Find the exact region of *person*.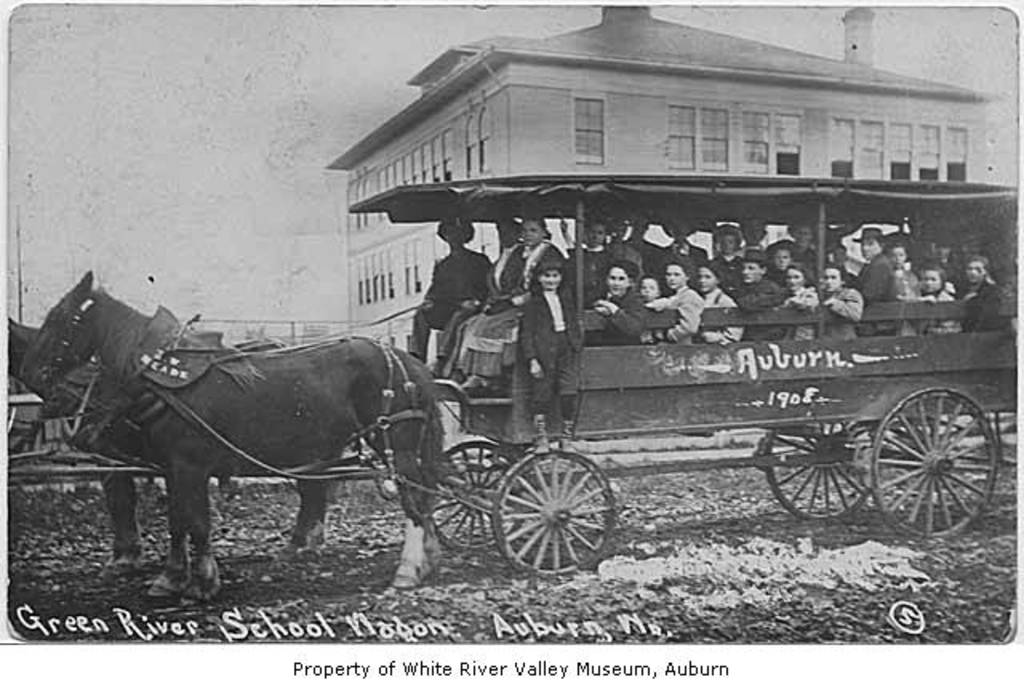
Exact region: pyautogui.locateOnScreen(784, 270, 816, 341).
